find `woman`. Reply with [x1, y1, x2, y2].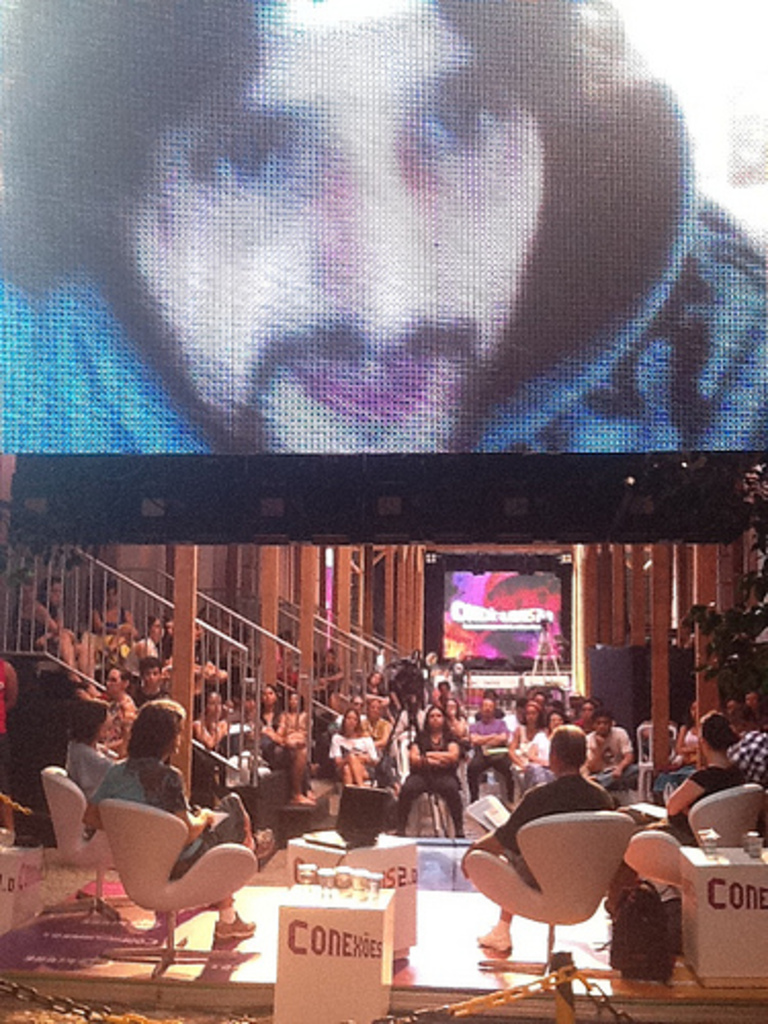
[610, 715, 737, 915].
